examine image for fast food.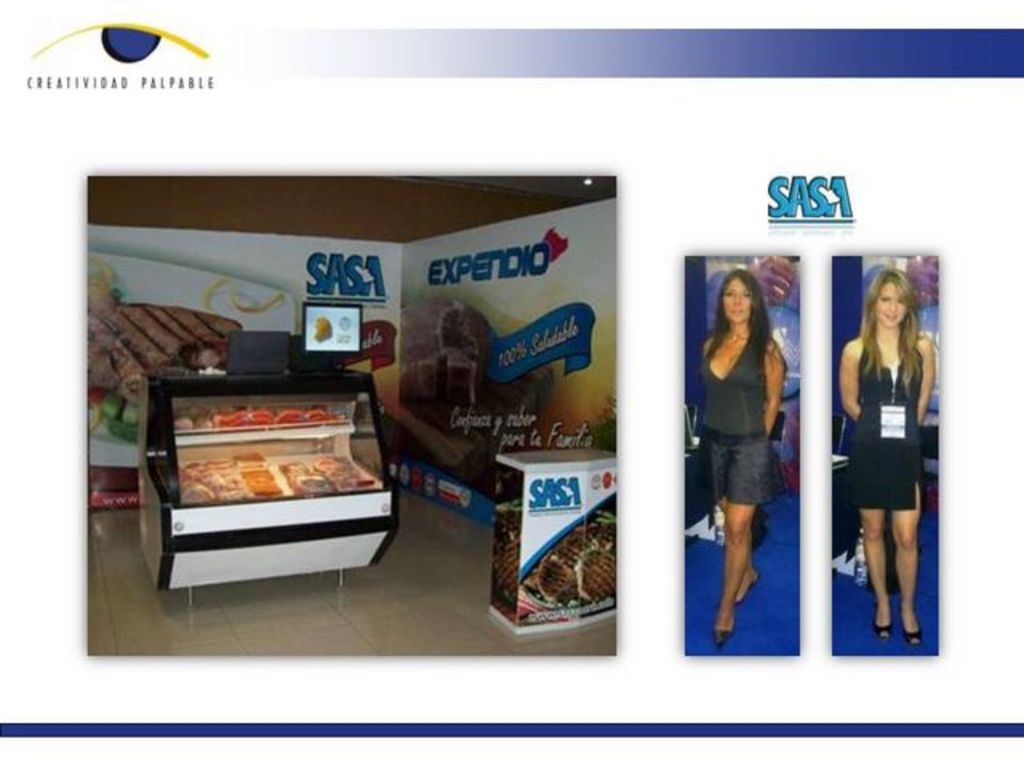
Examination result: bbox=[242, 454, 283, 499].
